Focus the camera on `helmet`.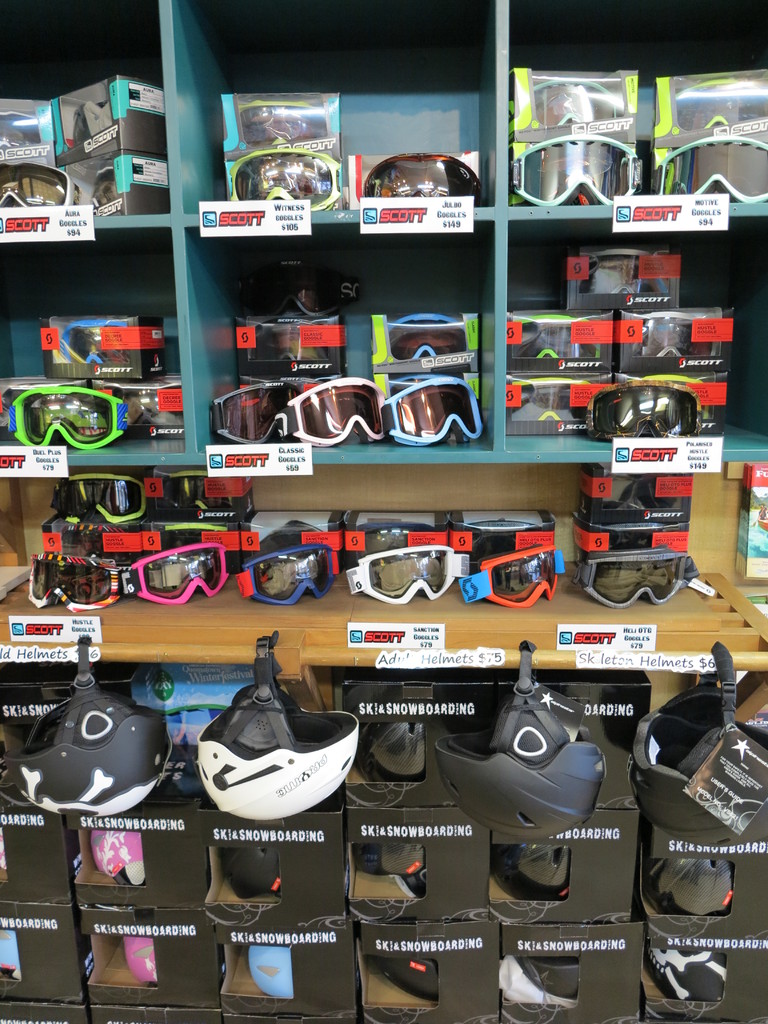
Focus region: {"left": 428, "top": 648, "right": 611, "bottom": 844}.
